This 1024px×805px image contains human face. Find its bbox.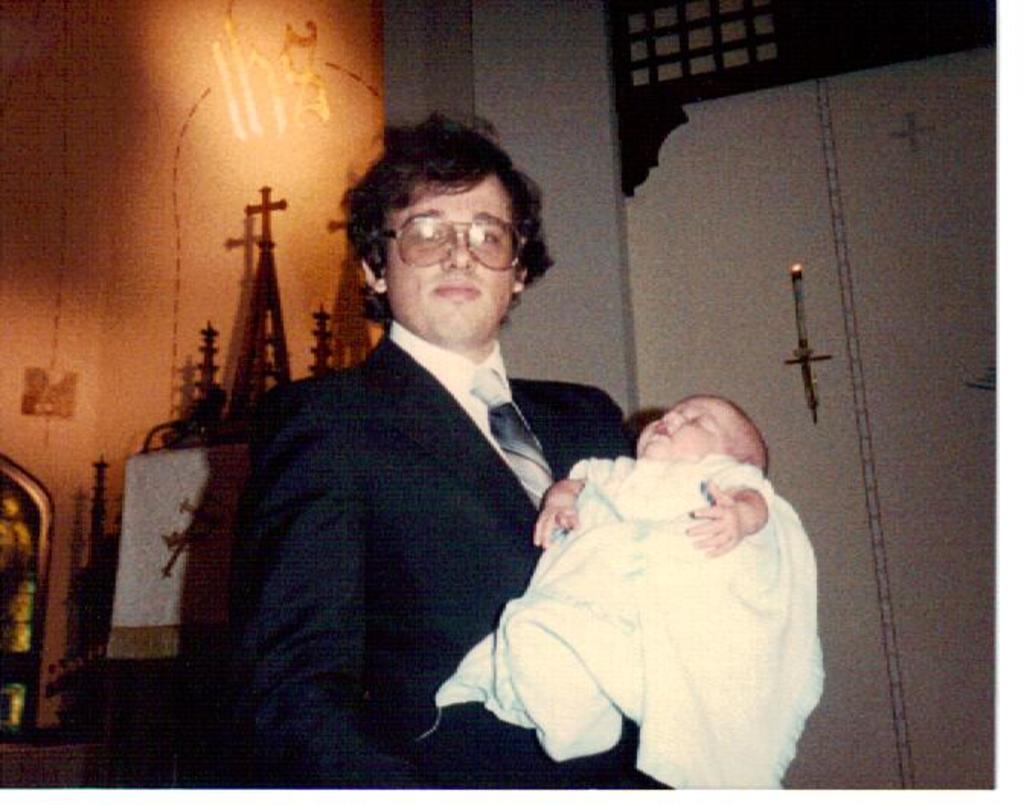
bbox(640, 393, 722, 454).
